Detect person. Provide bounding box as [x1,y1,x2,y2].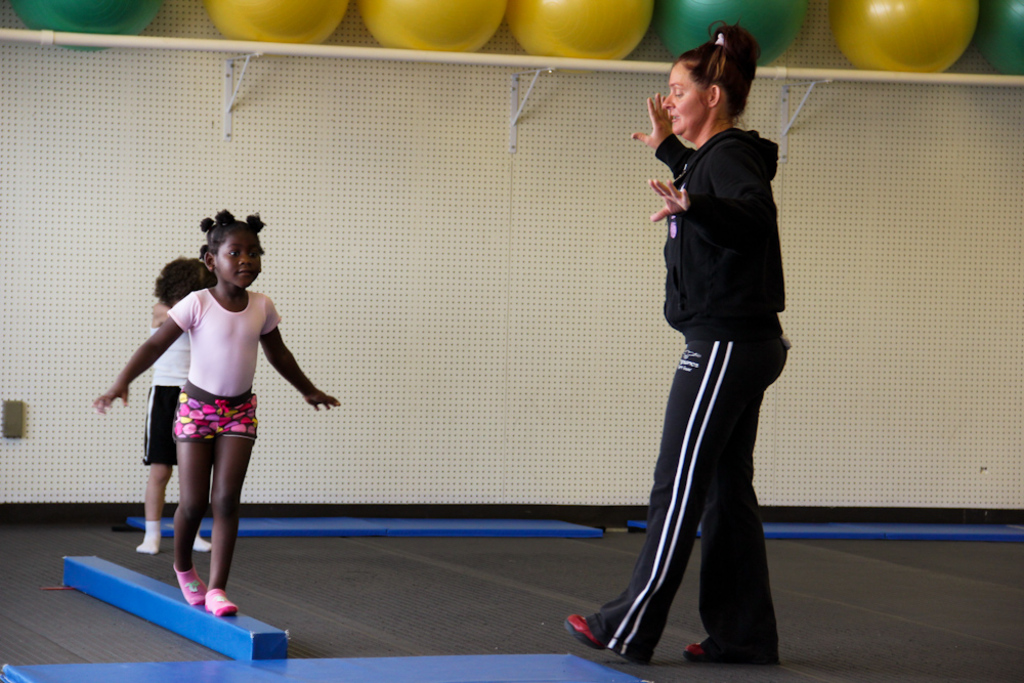
[132,258,213,562].
